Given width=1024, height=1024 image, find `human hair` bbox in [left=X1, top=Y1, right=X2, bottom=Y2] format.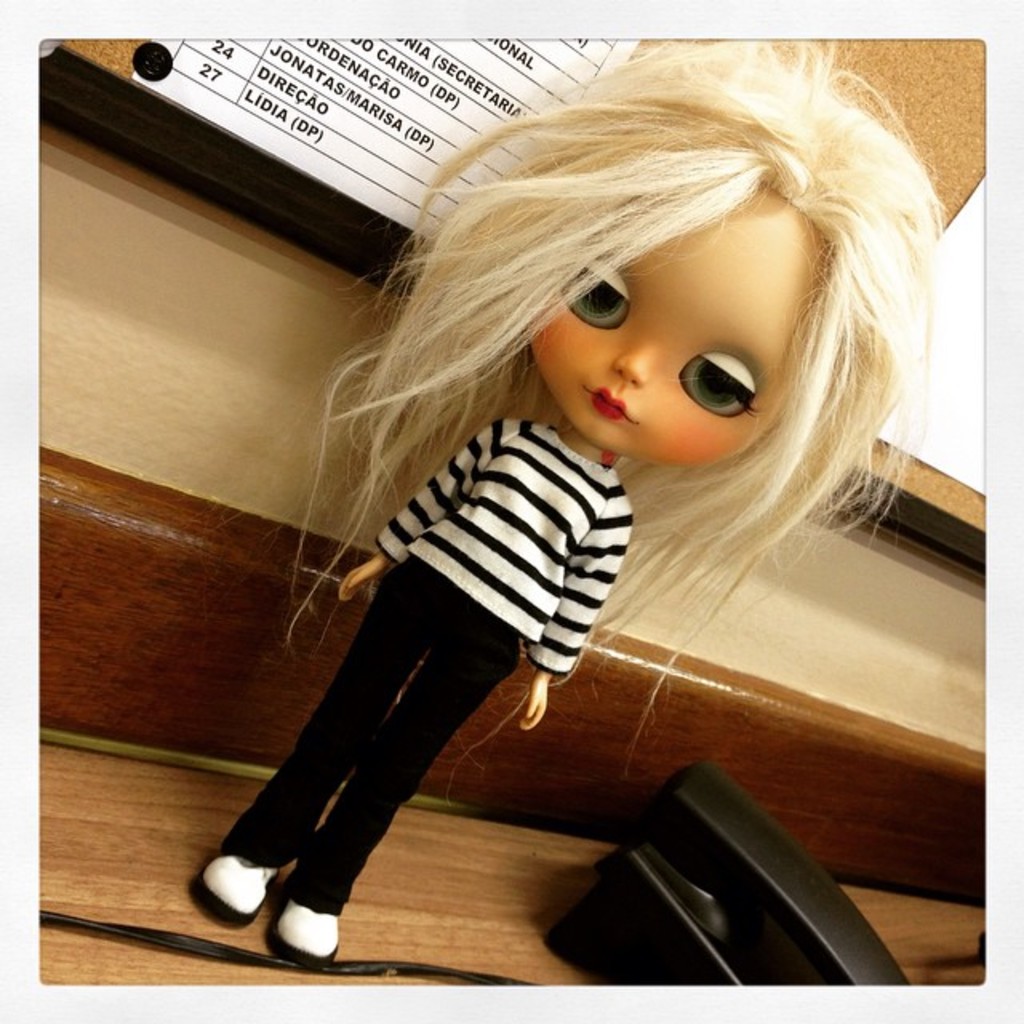
[left=288, top=43, right=949, bottom=597].
